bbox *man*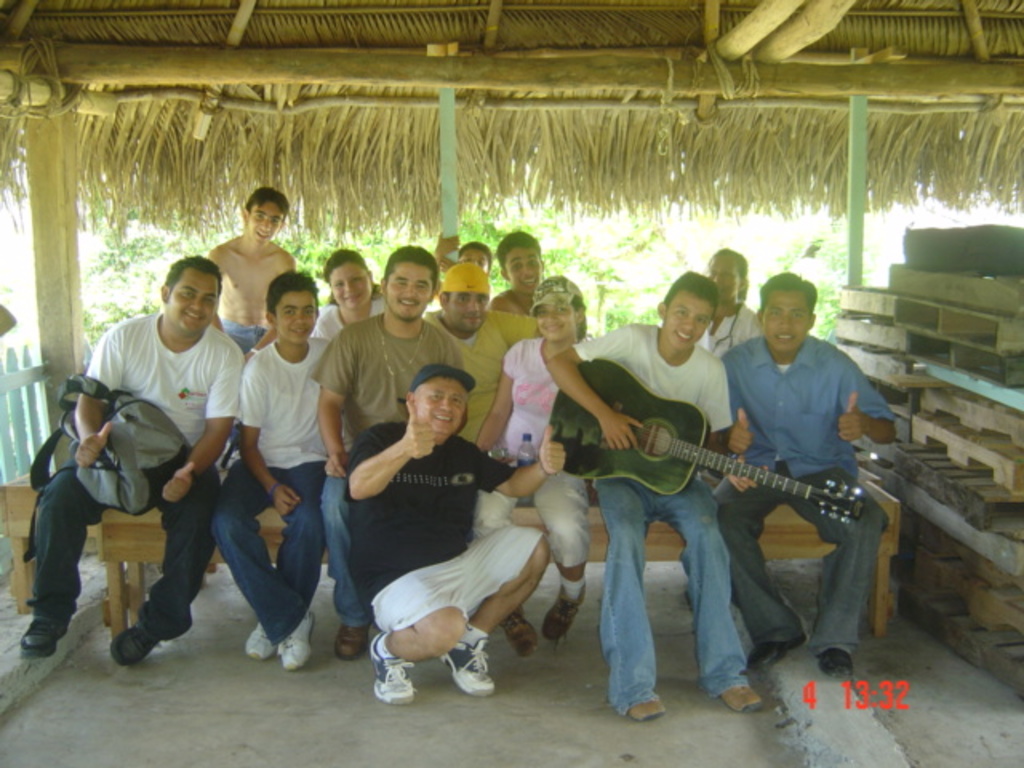
pyautogui.locateOnScreen(213, 182, 314, 363)
